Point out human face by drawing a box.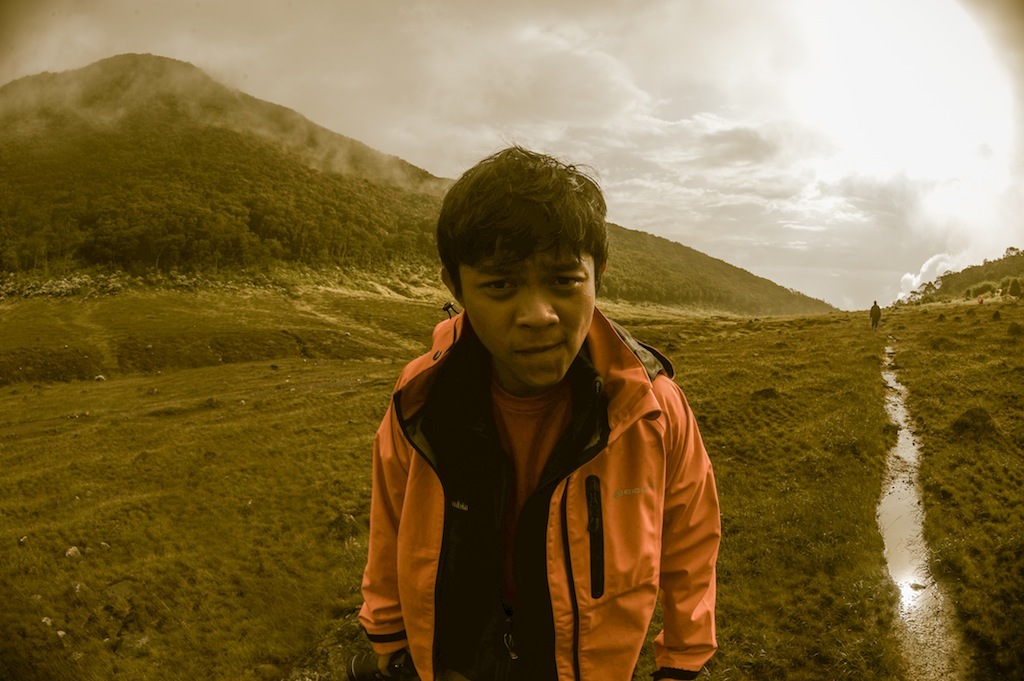
460:251:597:388.
